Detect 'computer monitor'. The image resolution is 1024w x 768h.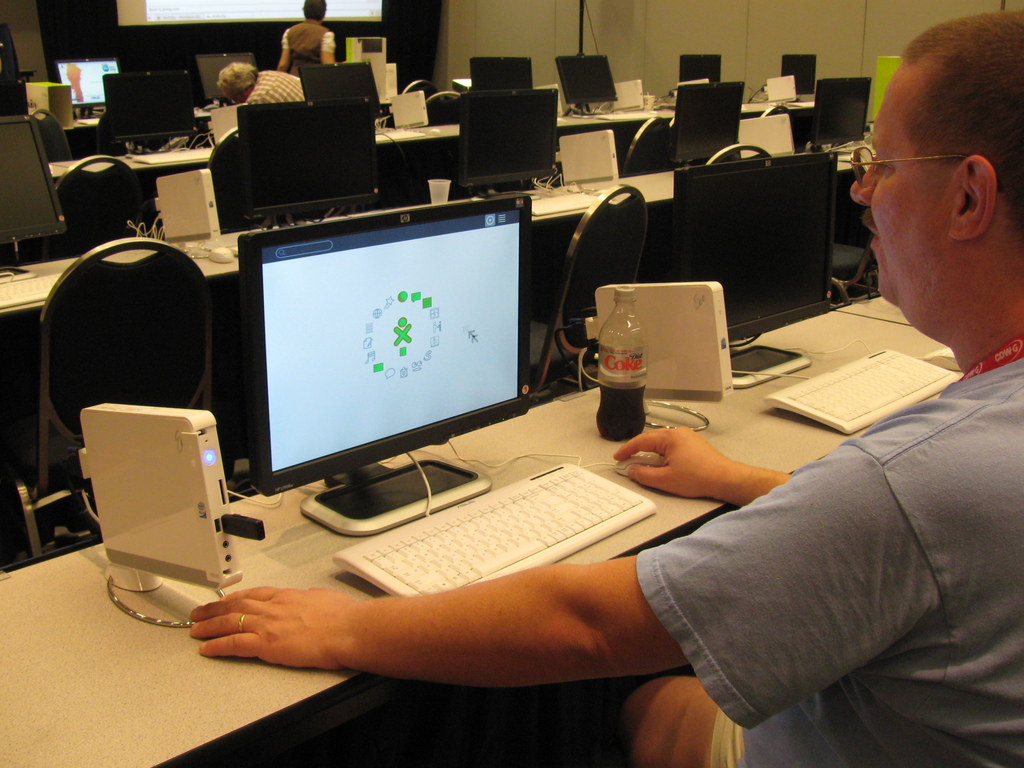
l=194, t=50, r=250, b=114.
